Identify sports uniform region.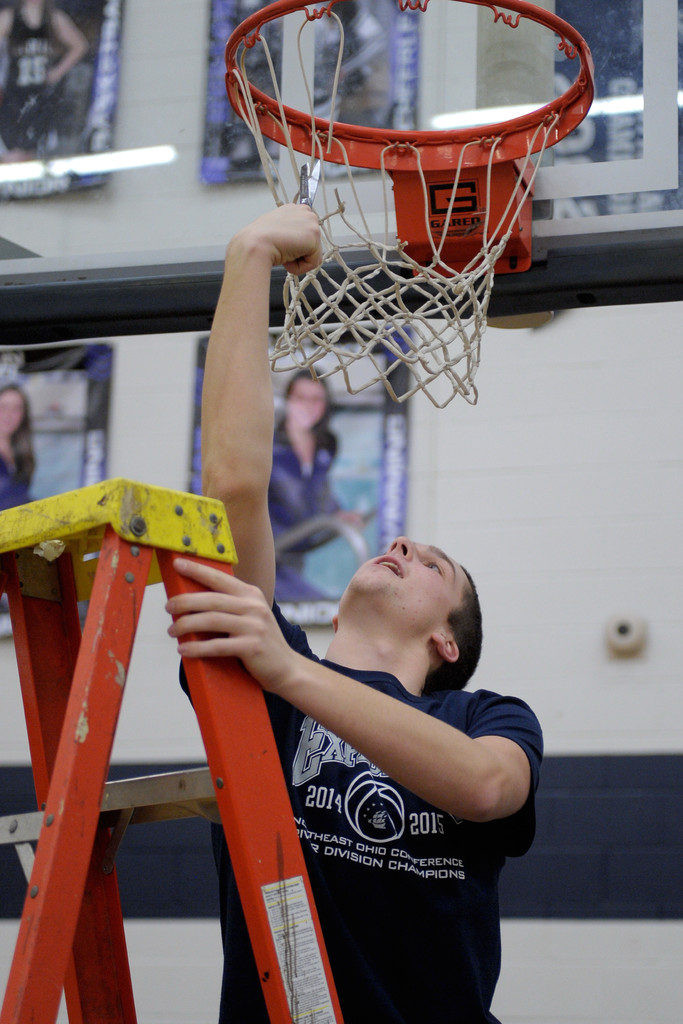
Region: l=176, t=596, r=542, b=1023.
